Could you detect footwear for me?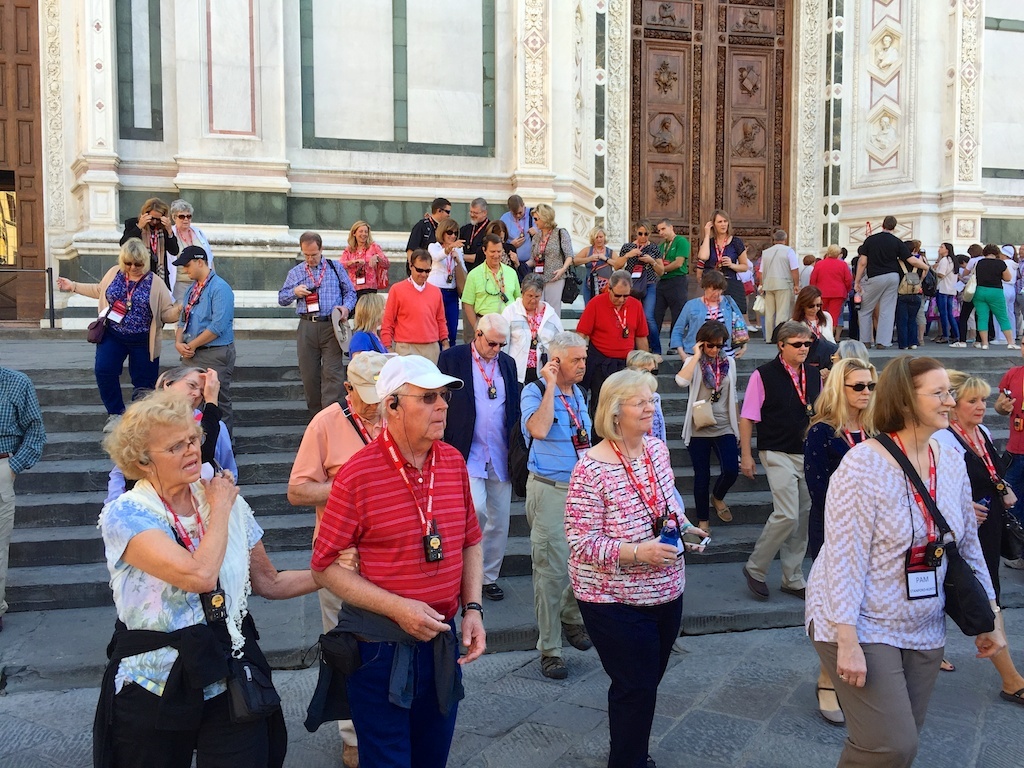
Detection result: region(342, 738, 364, 767).
